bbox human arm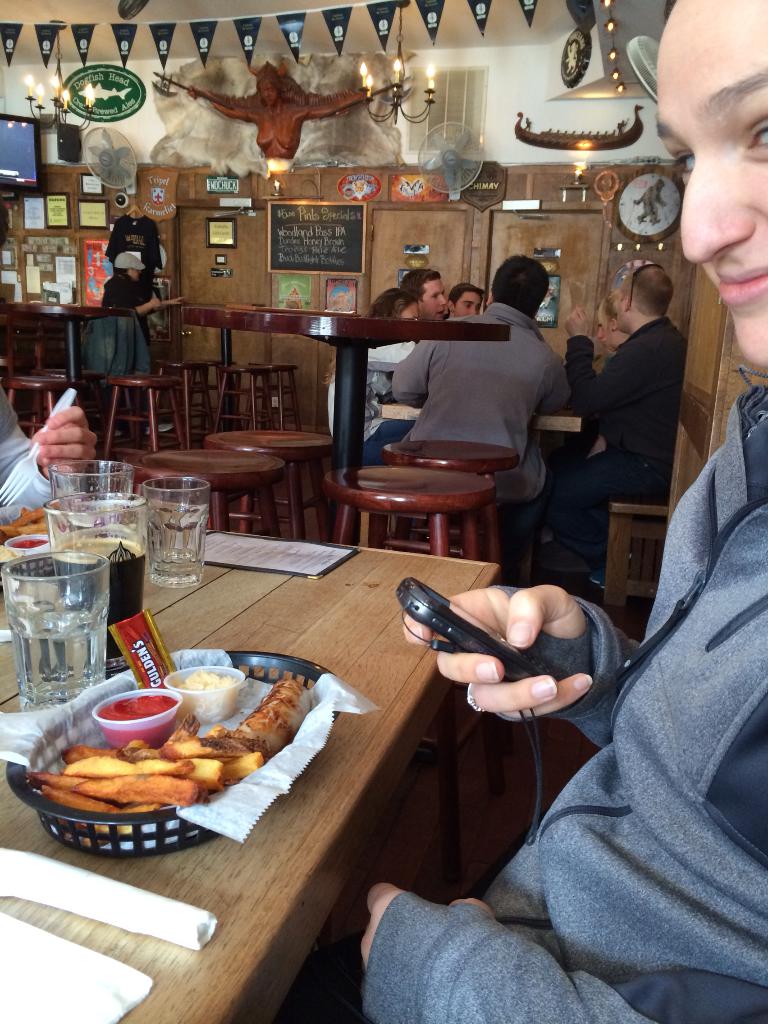
detection(159, 297, 184, 309)
